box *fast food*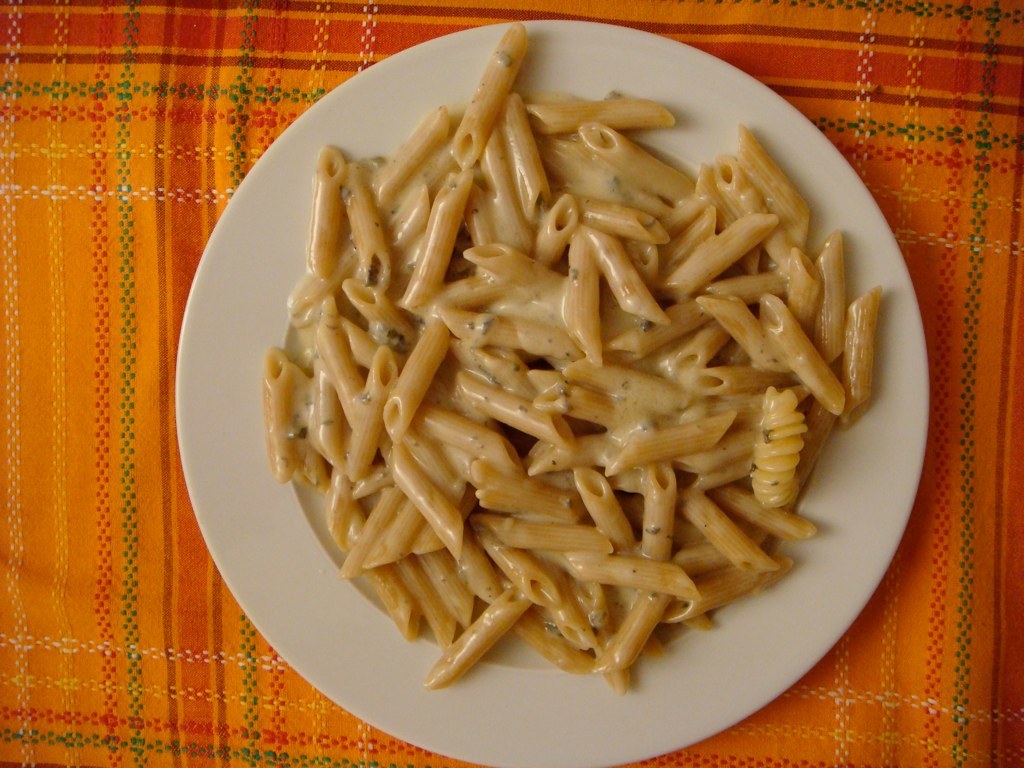
[x1=374, y1=105, x2=452, y2=210]
